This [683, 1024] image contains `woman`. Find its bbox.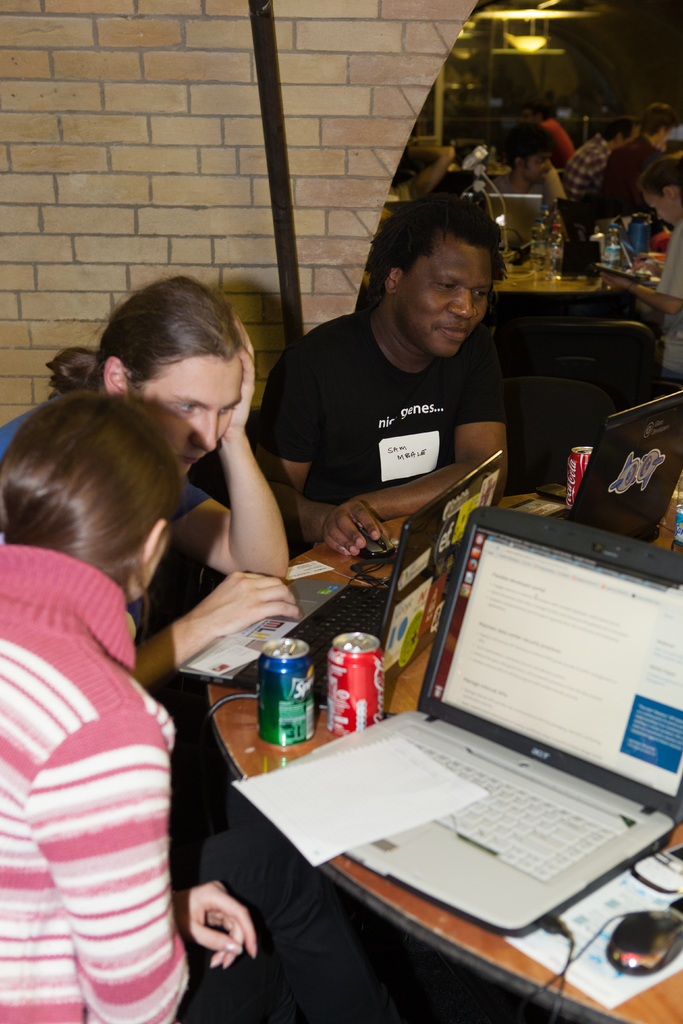
BBox(0, 349, 222, 1023).
